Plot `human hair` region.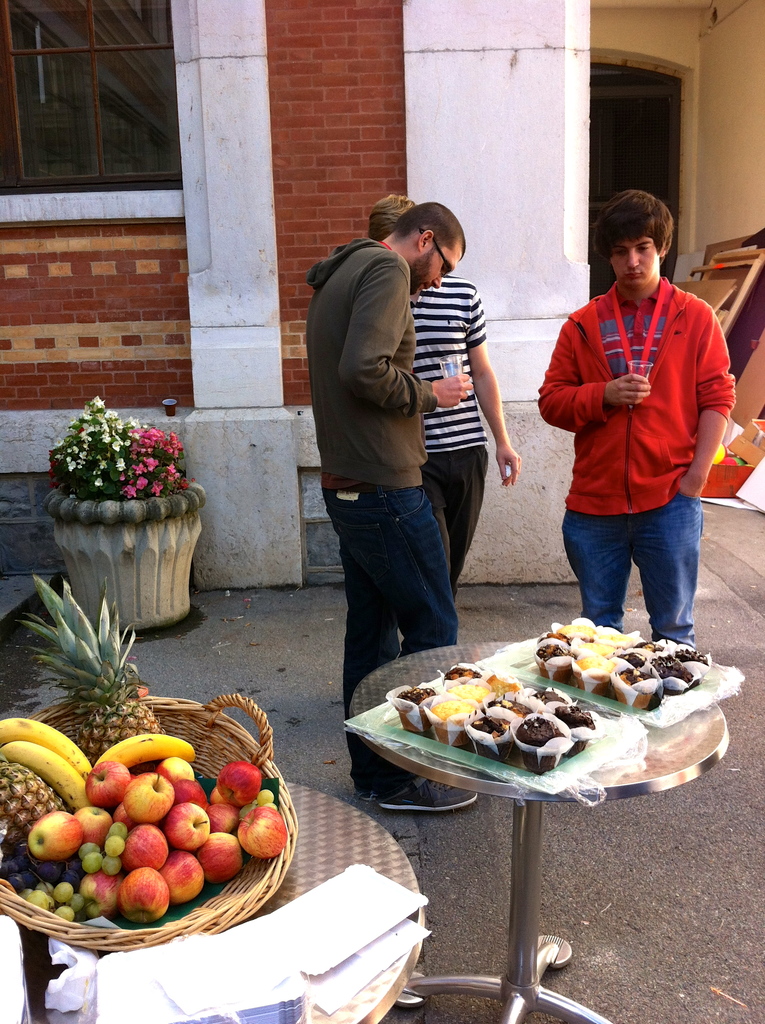
Plotted at 391 204 465 260.
